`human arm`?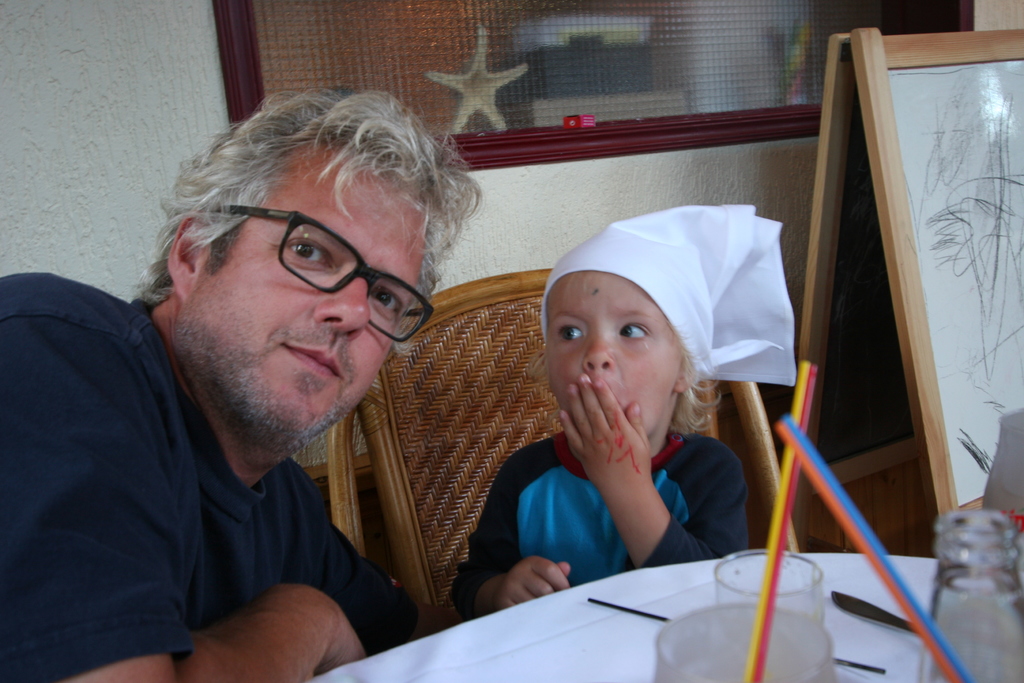
rect(545, 354, 703, 580)
